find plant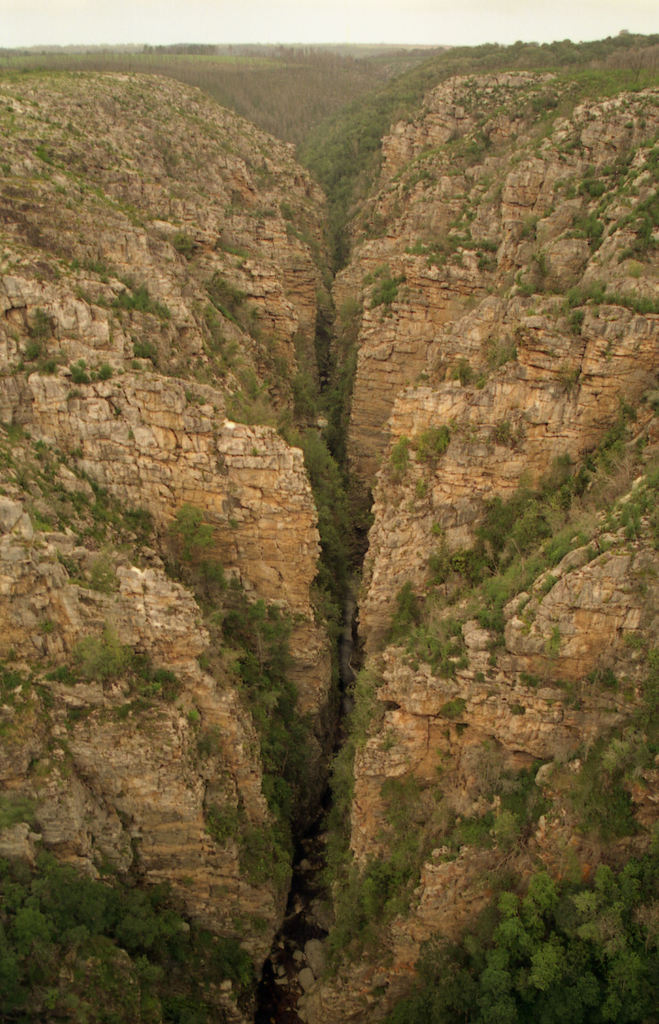
[left=565, top=280, right=584, bottom=306]
